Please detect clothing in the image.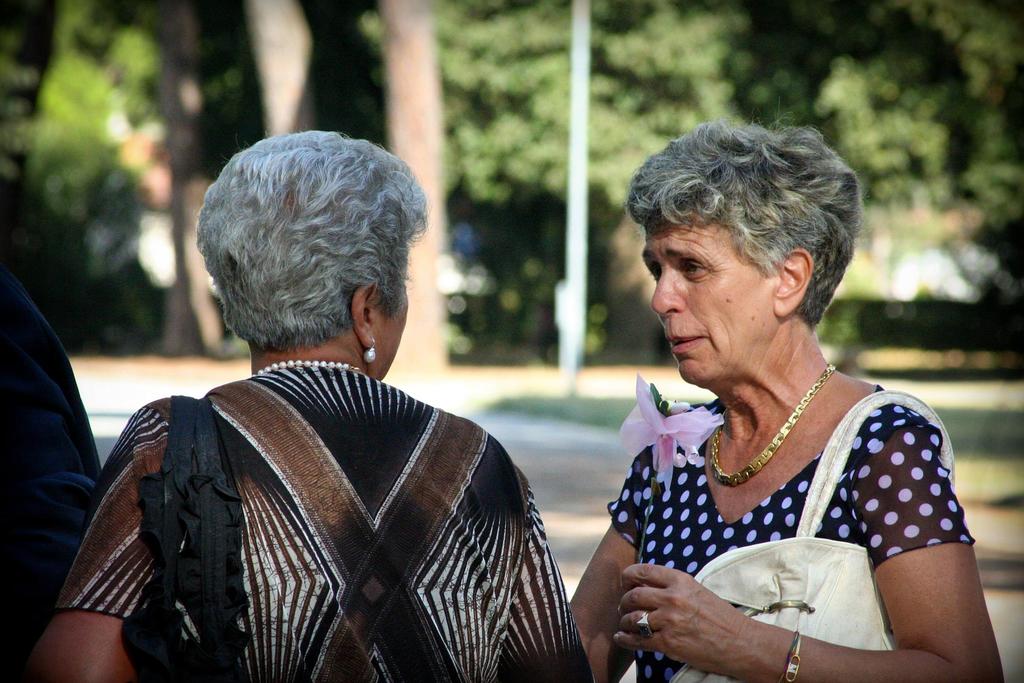
(x1=53, y1=352, x2=595, y2=682).
